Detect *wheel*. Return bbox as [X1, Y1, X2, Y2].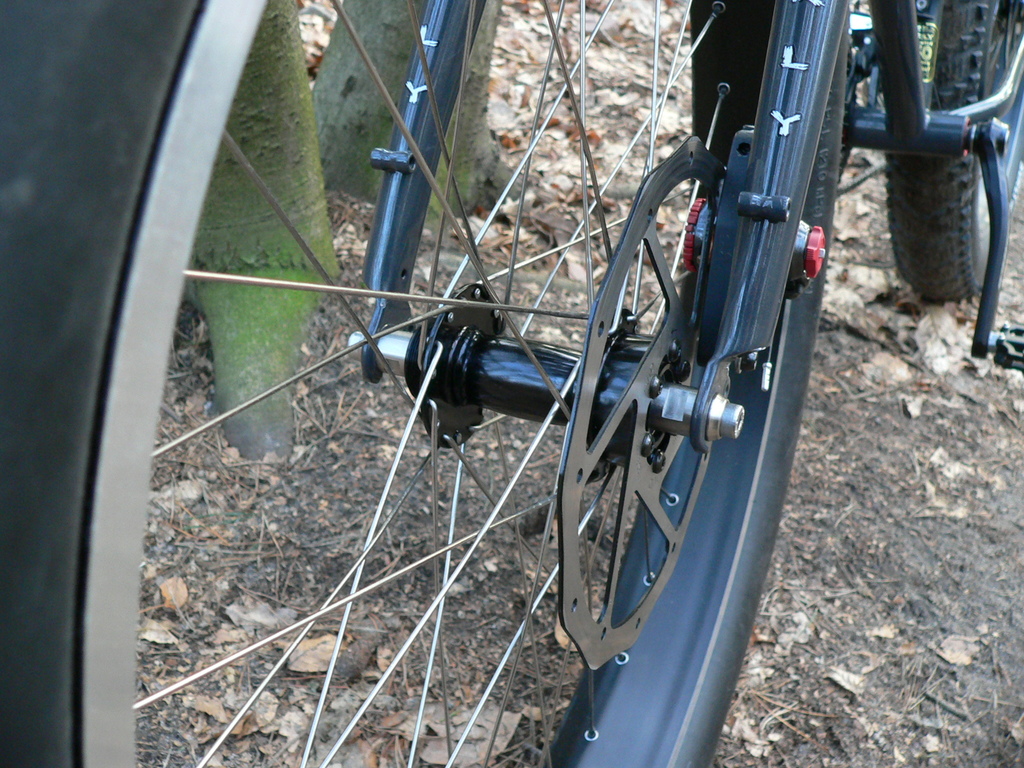
[884, 0, 1023, 302].
